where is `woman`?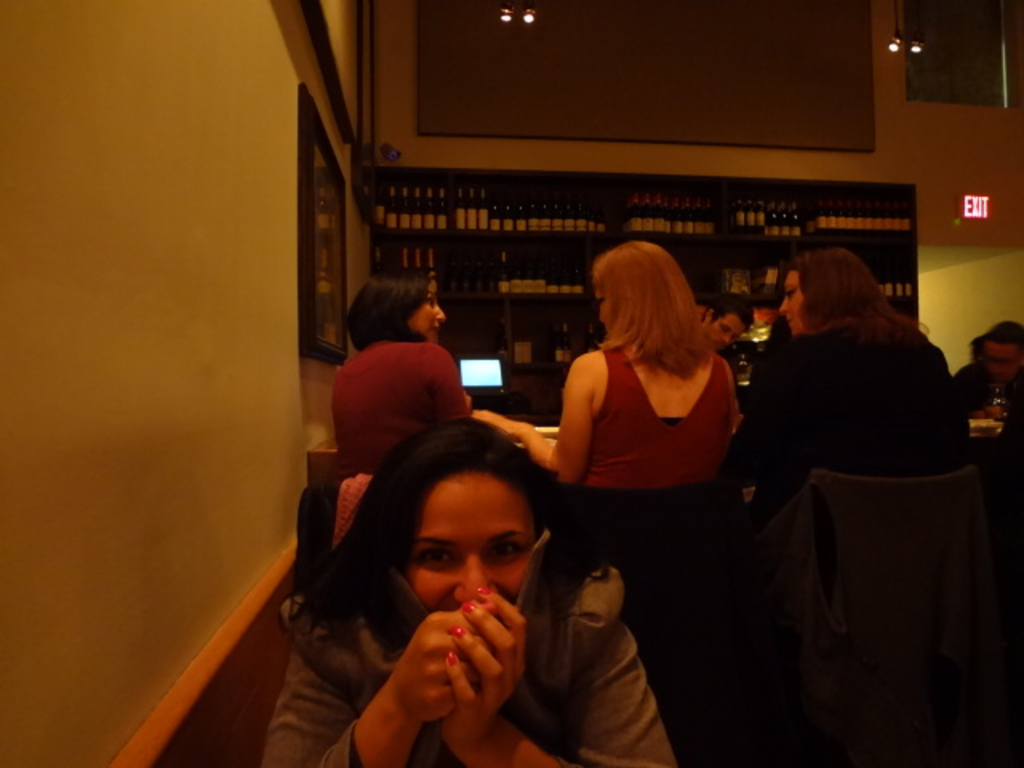
box(474, 235, 746, 491).
